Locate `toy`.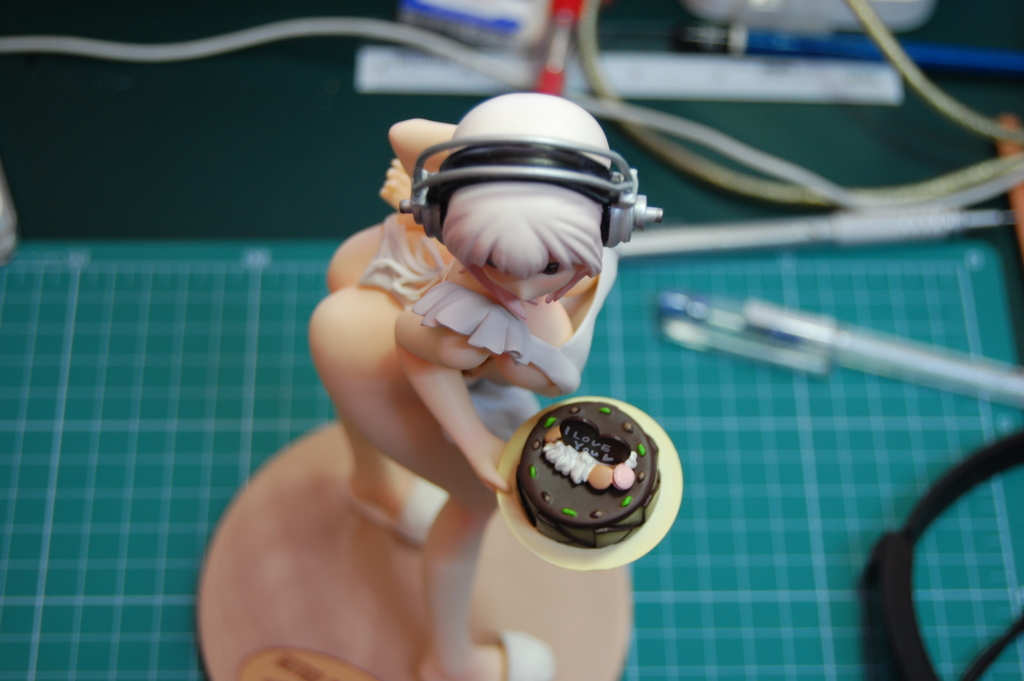
Bounding box: box=[200, 92, 678, 680].
